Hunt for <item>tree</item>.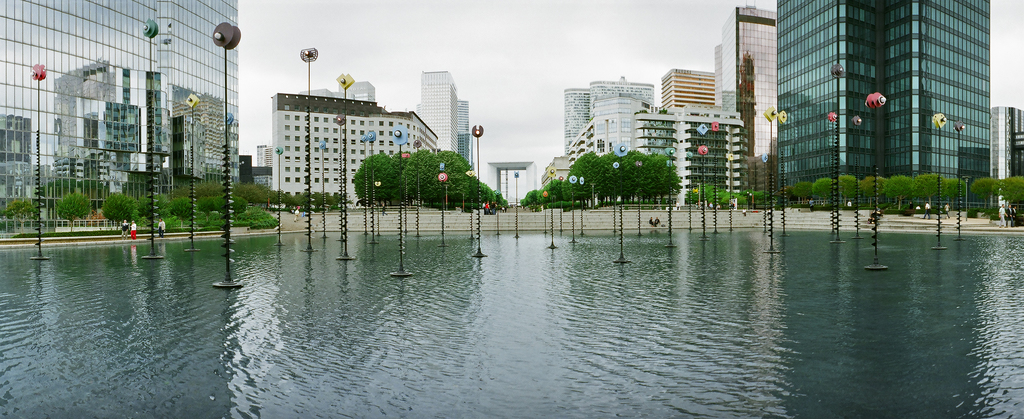
Hunted down at (56,188,89,234).
